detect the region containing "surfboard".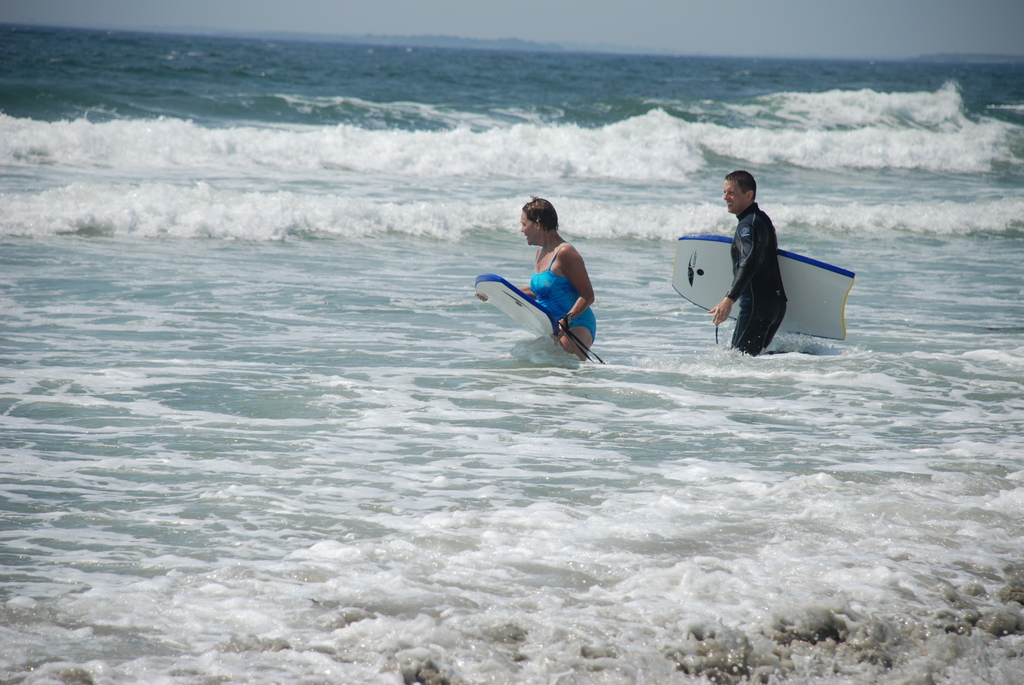
rect(669, 233, 861, 341).
